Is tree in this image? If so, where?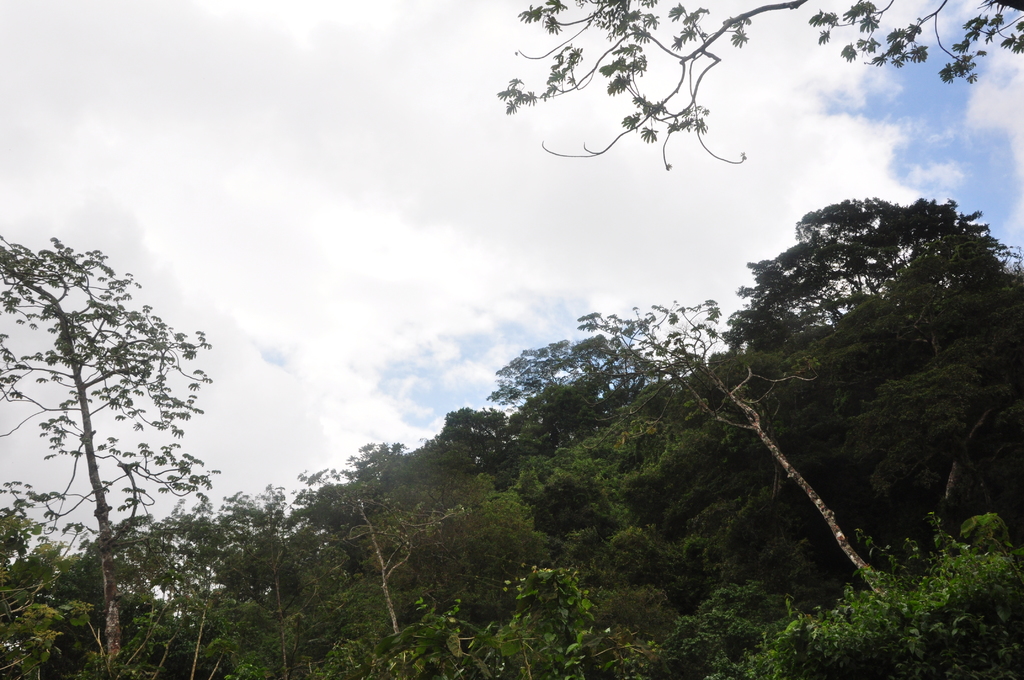
Yes, at <box>308,557,649,679</box>.
